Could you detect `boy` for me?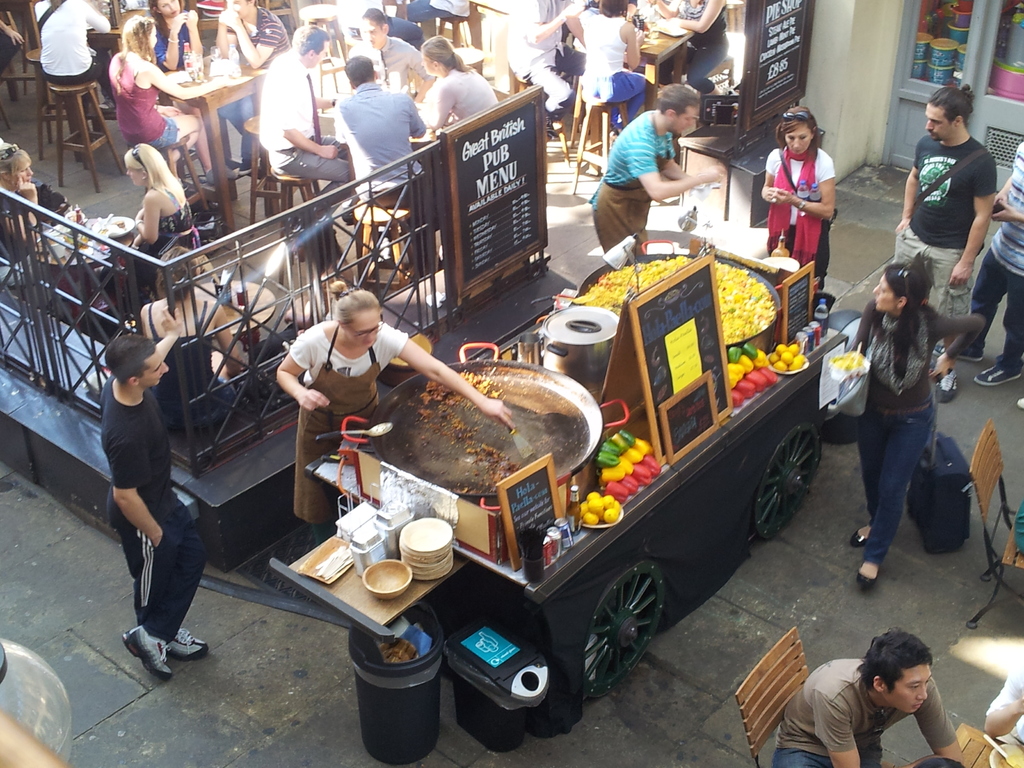
Detection result: [947, 135, 1023, 388].
